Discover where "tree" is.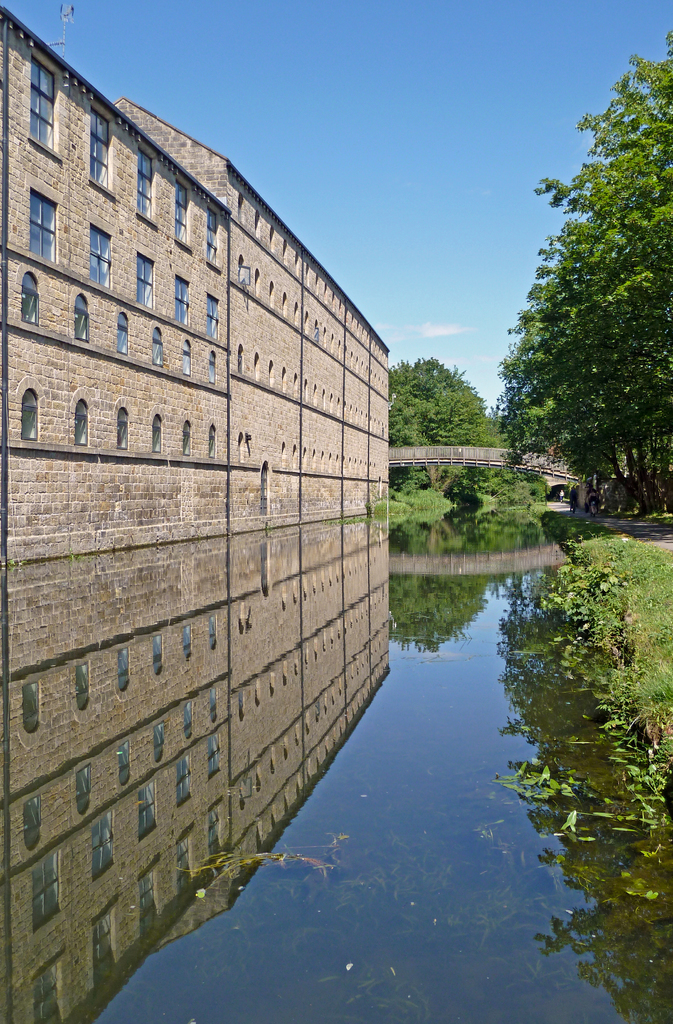
Discovered at (x1=387, y1=354, x2=508, y2=494).
